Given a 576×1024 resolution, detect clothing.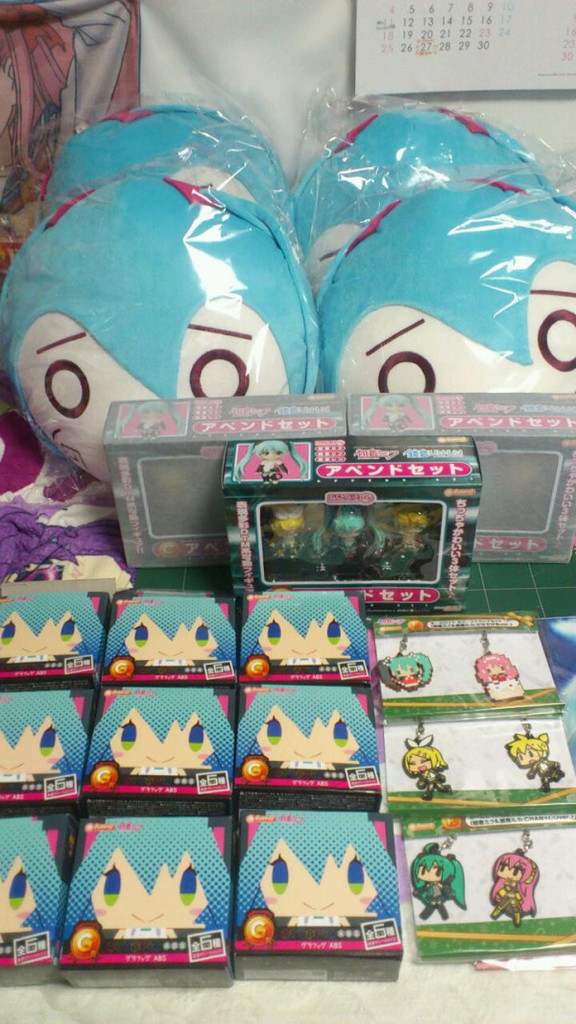
<box>524,752,564,794</box>.
